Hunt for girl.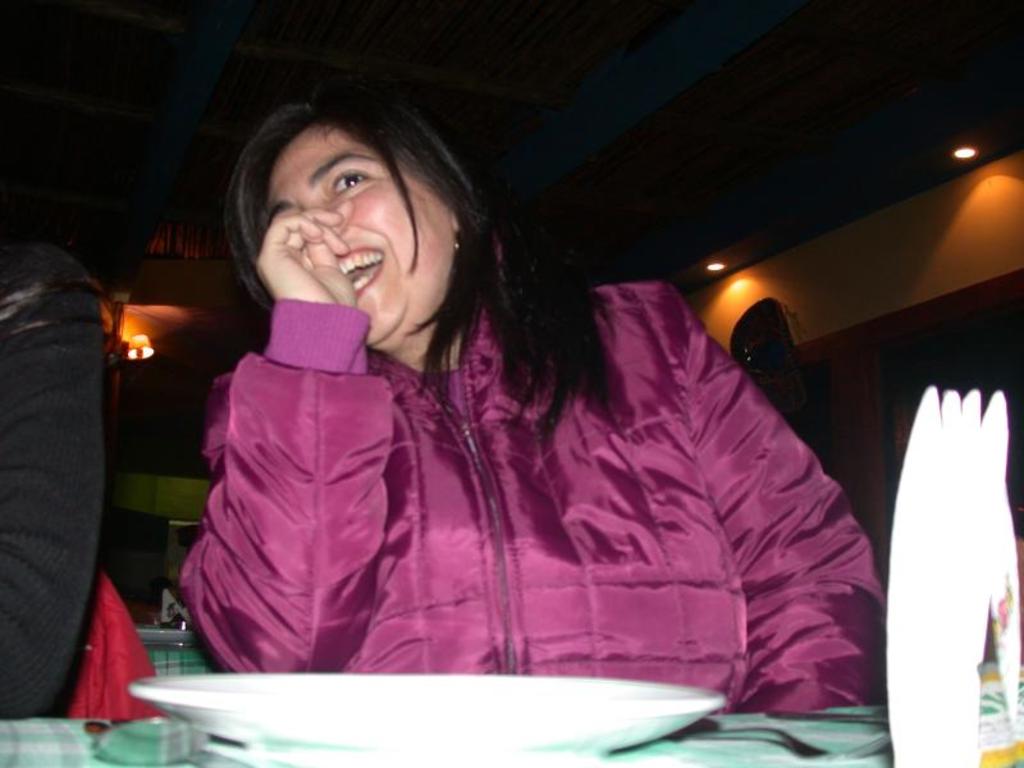
Hunted down at rect(173, 97, 879, 712).
